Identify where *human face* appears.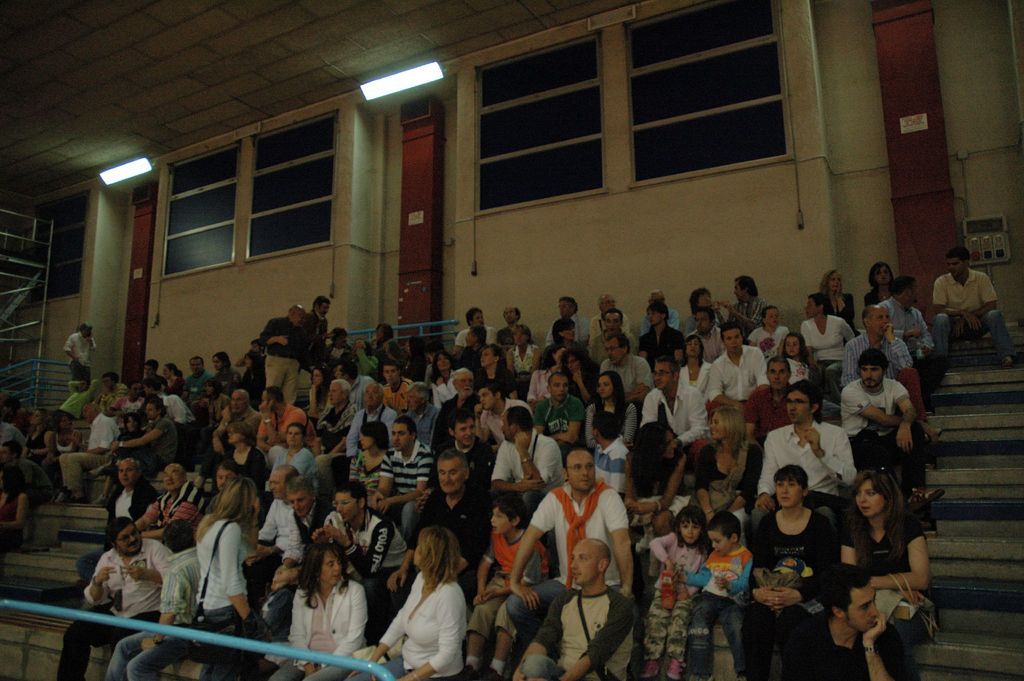
Appears at left=141, top=403, right=156, bottom=423.
